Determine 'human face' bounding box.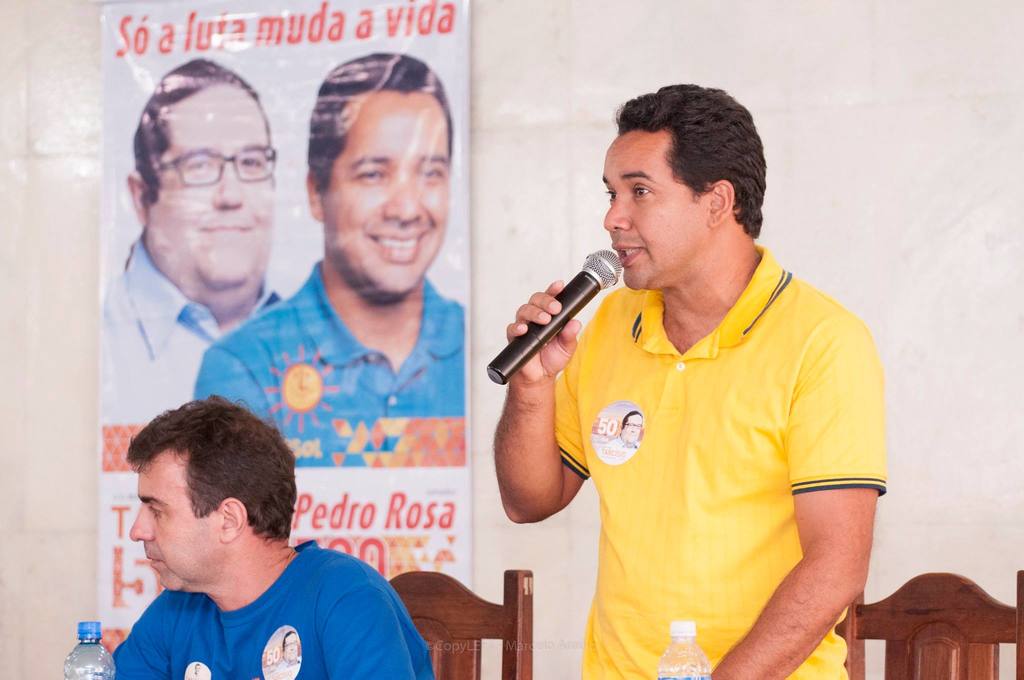
Determined: <bbox>147, 76, 271, 282</bbox>.
